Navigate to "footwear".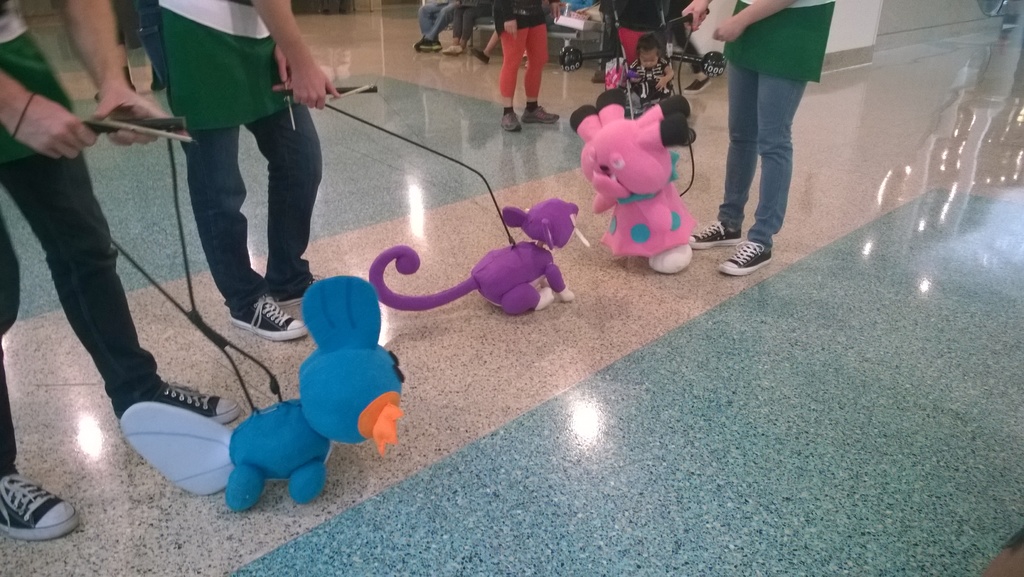
Navigation target: region(416, 38, 442, 49).
